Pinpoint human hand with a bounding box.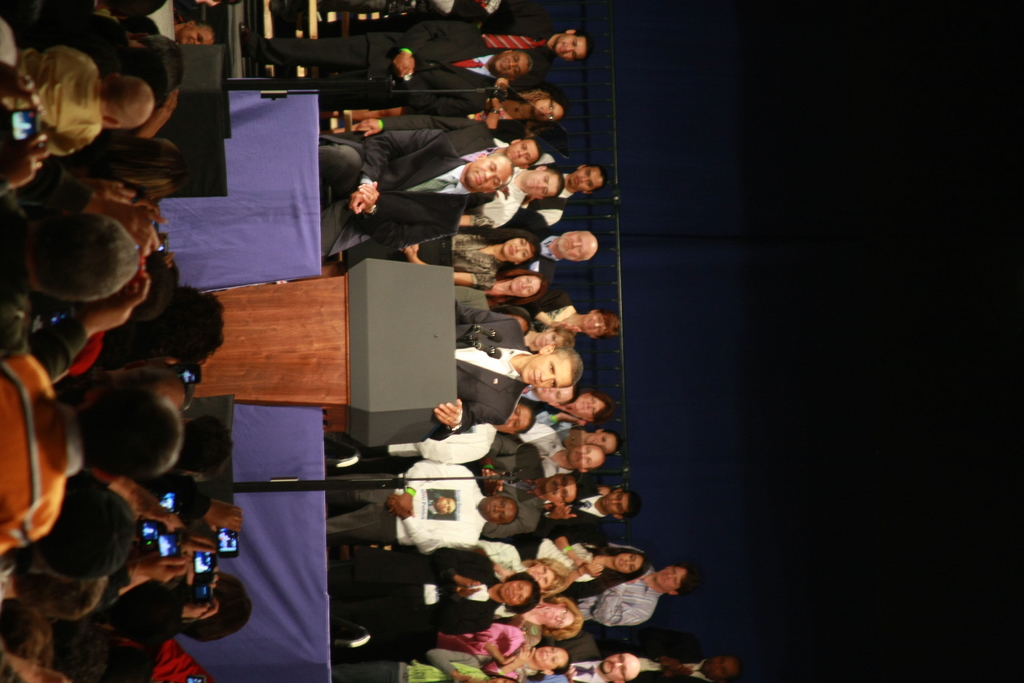
<bbox>358, 179, 380, 214</bbox>.
